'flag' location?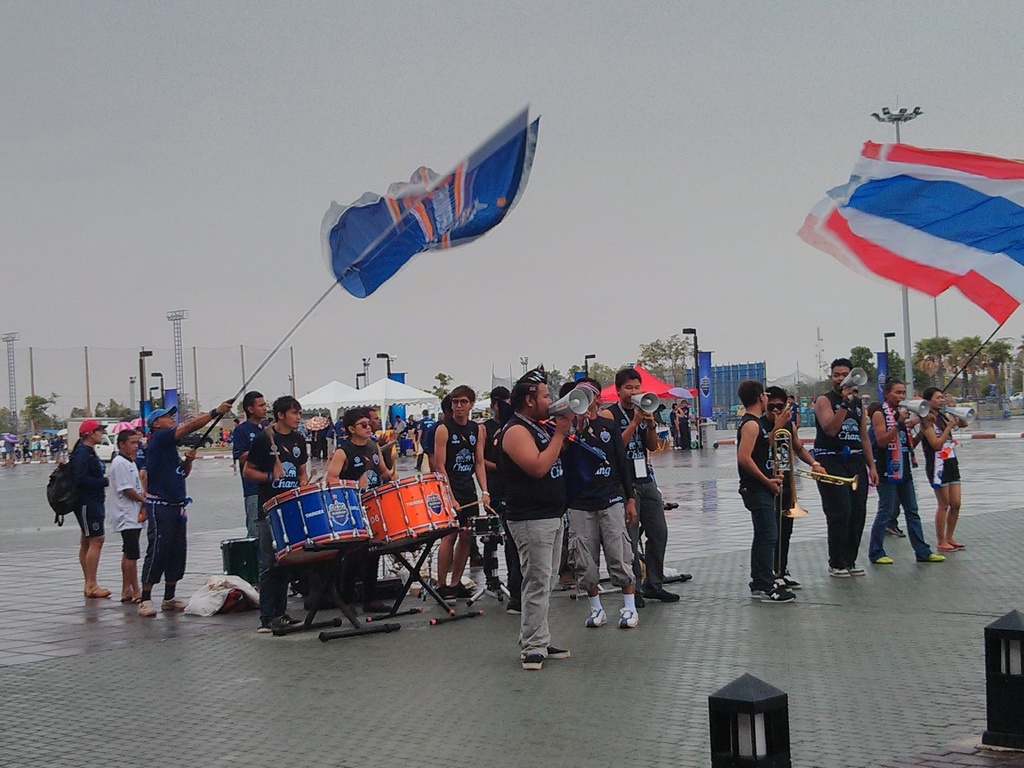
Rect(793, 132, 1023, 330)
